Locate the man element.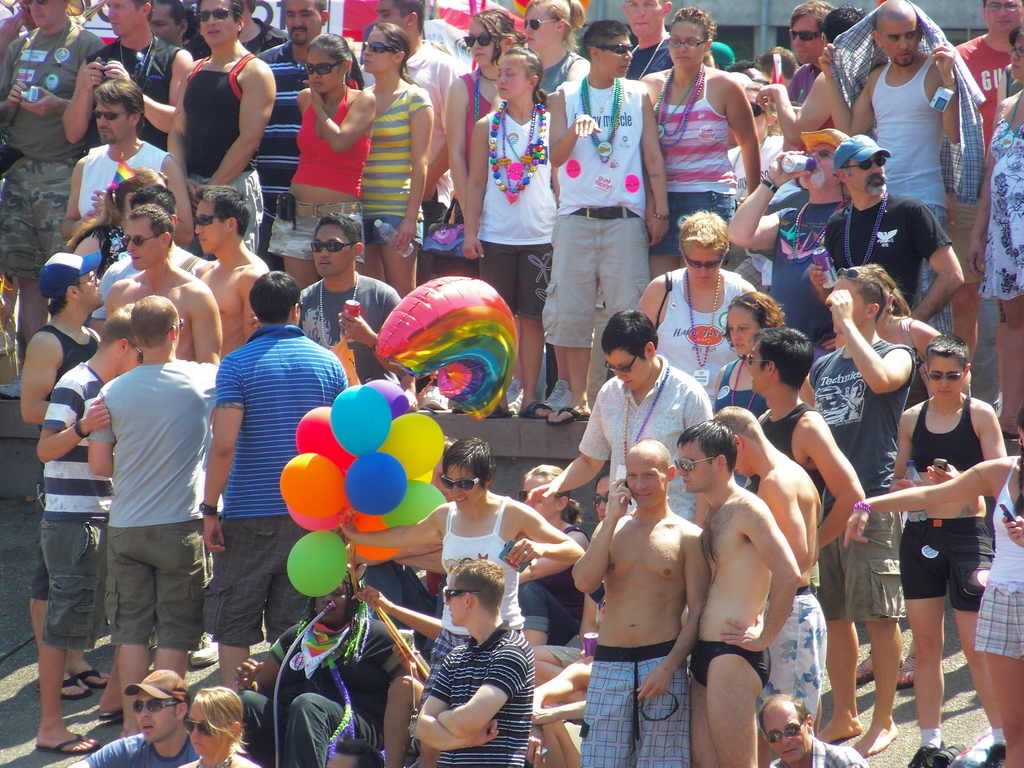
Element bbox: <box>757,694,868,767</box>.
